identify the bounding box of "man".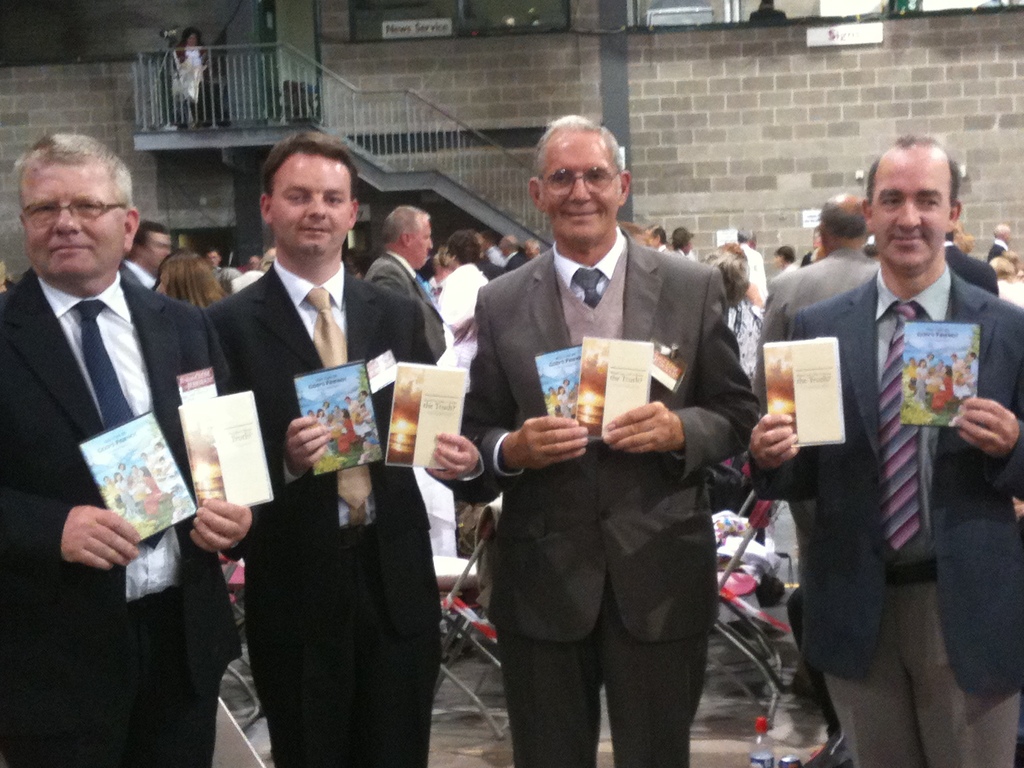
518/236/545/268.
